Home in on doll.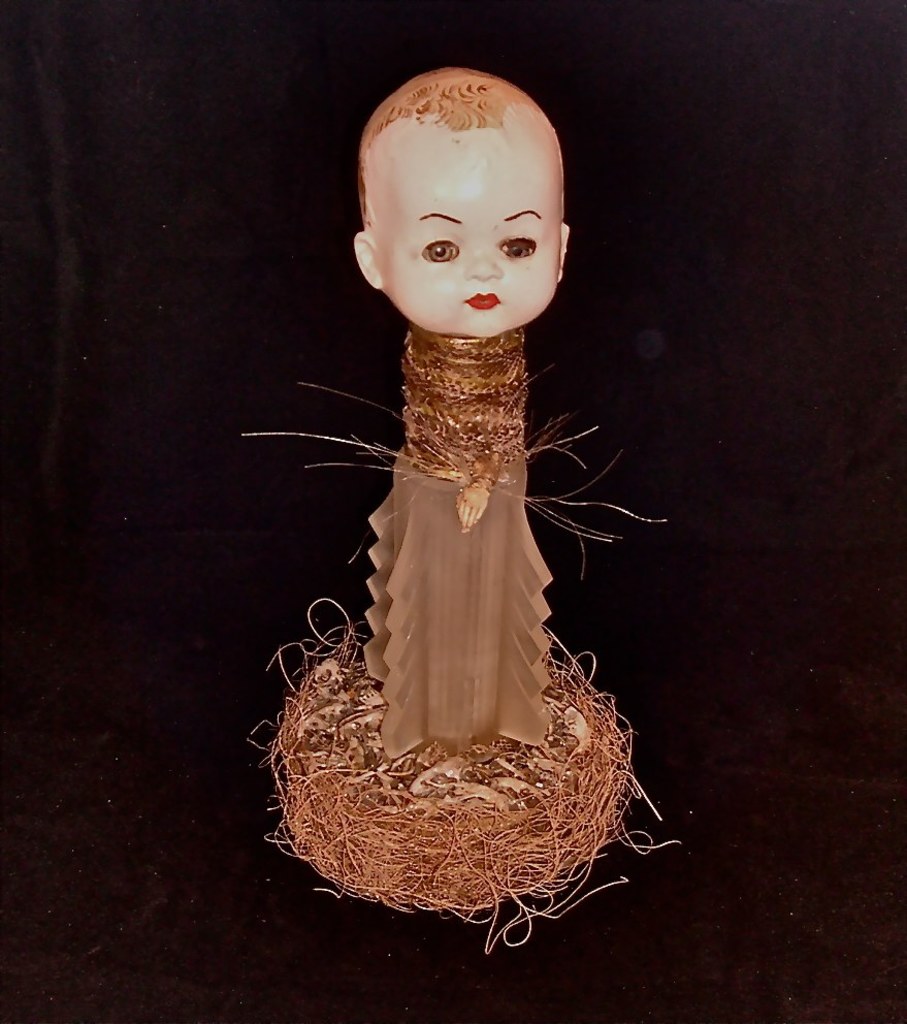
Homed in at (336, 77, 593, 764).
